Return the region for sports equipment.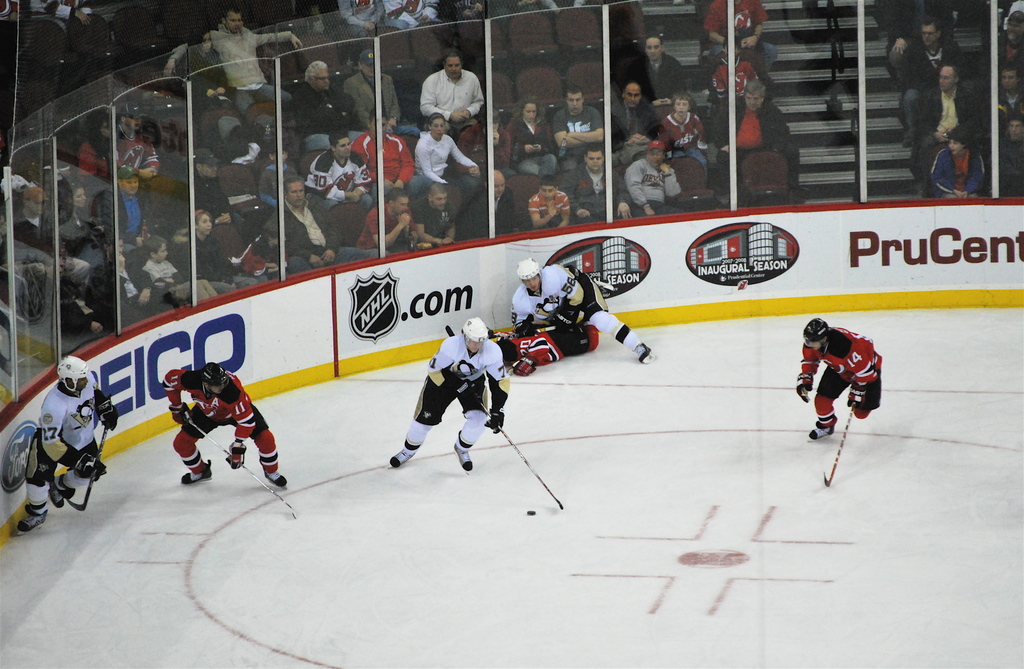
<bbox>818, 401, 858, 488</bbox>.
